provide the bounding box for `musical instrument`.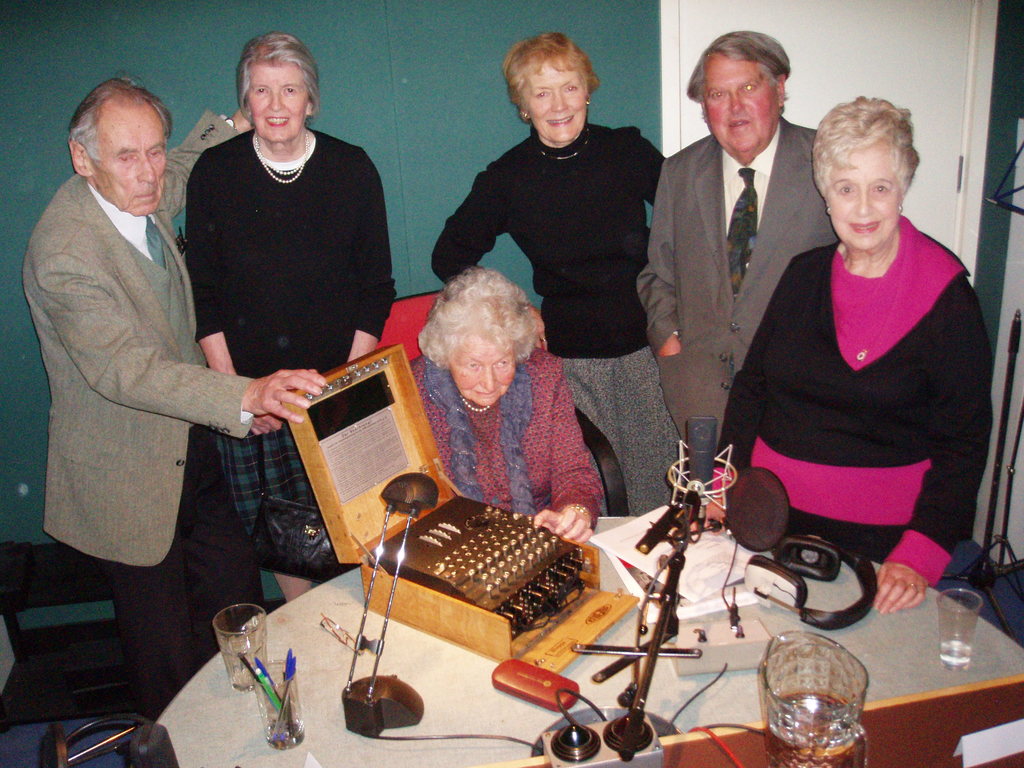
[left=380, top=488, right=584, bottom=634].
